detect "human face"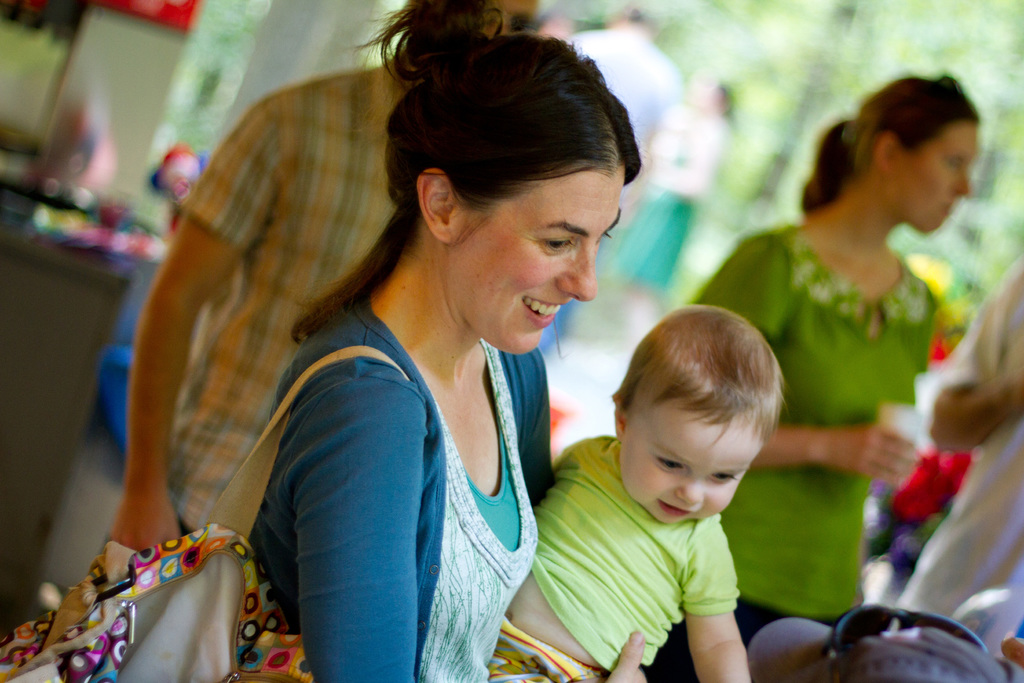
<box>620,418,761,523</box>
